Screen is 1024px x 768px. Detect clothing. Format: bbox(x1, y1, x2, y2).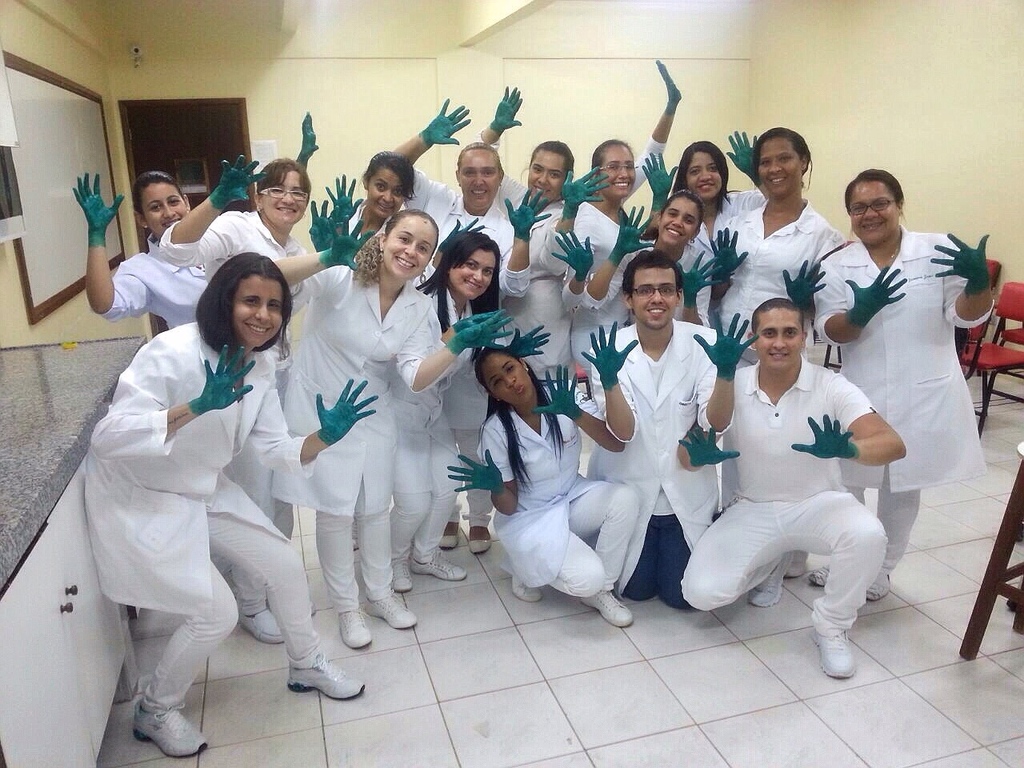
bbox(275, 266, 434, 616).
